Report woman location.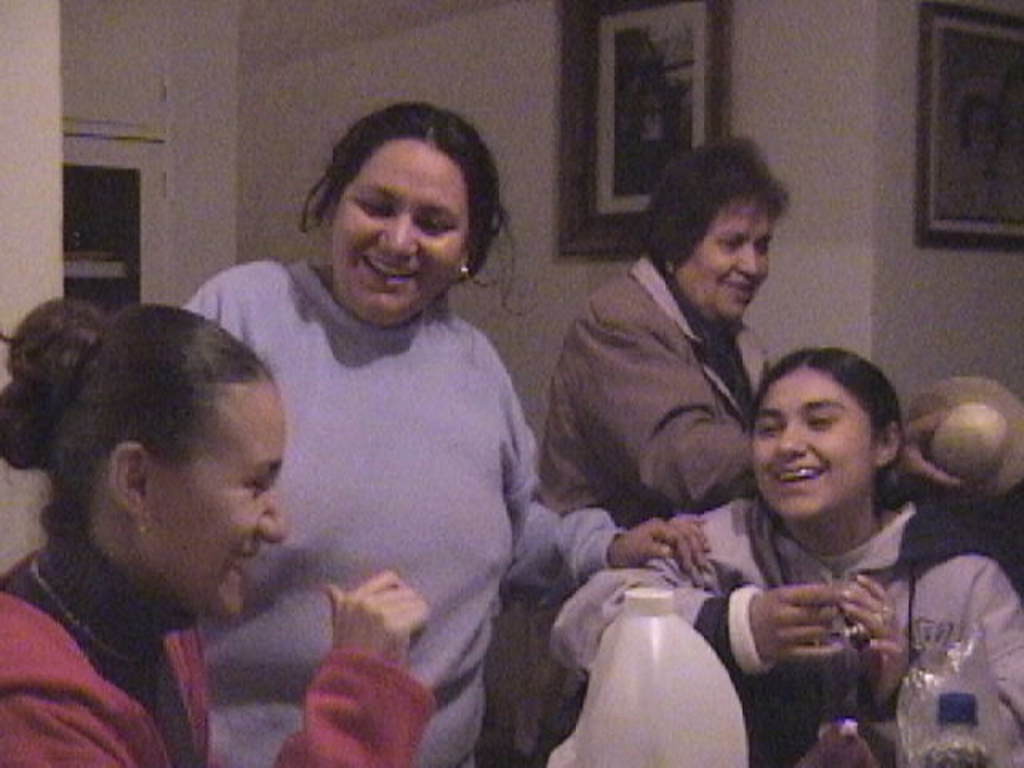
Report: {"left": 0, "top": 290, "right": 435, "bottom": 766}.
